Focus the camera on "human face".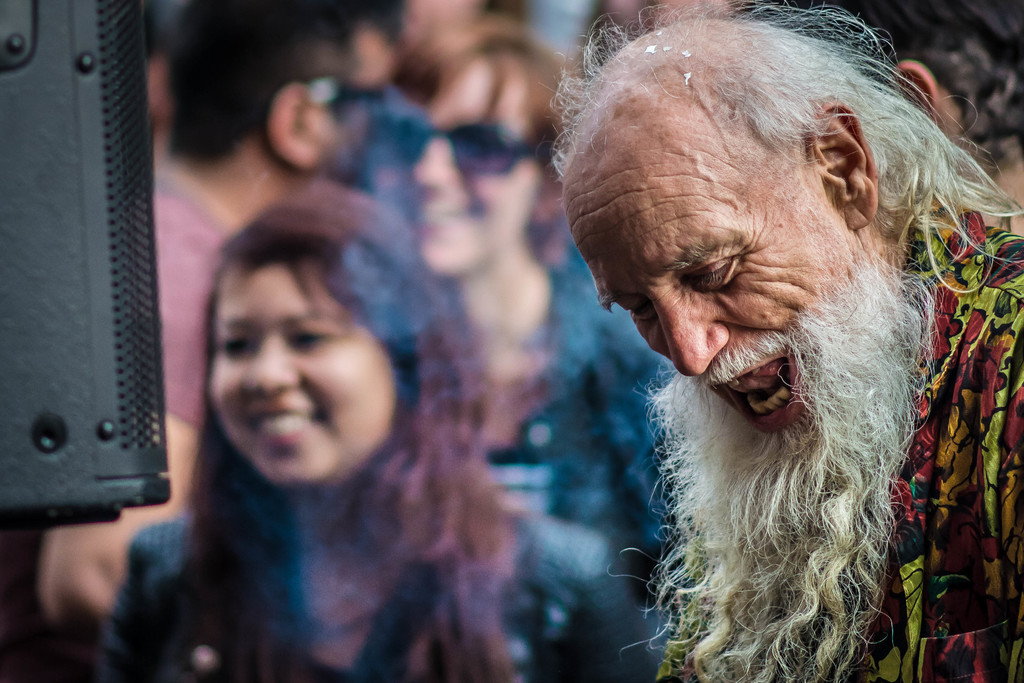
Focus region: 400,67,545,281.
